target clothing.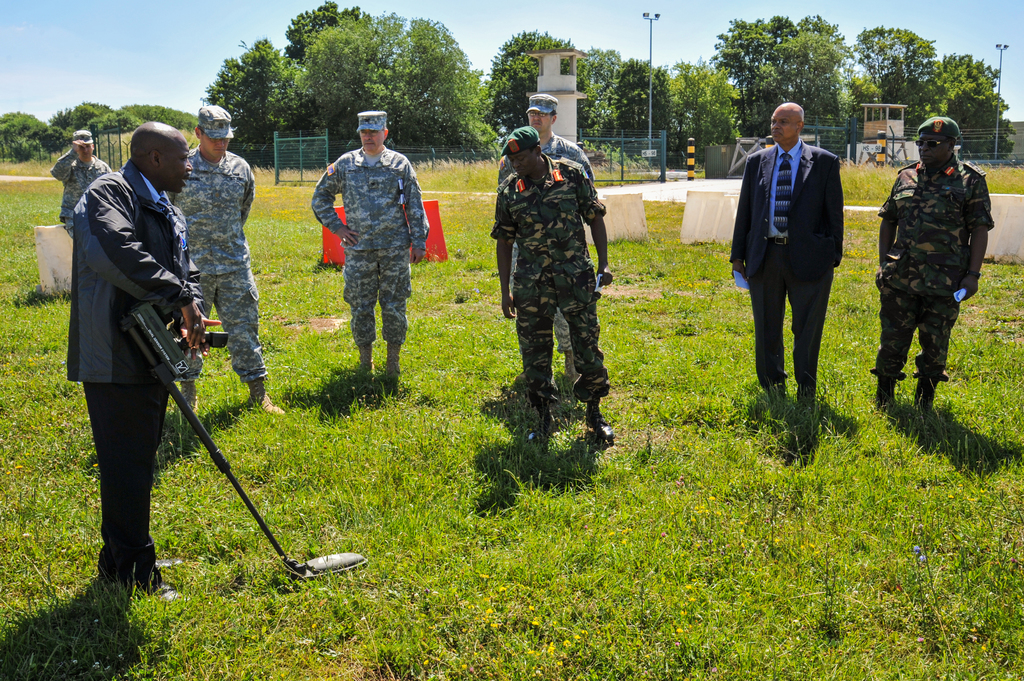
Target region: Rect(735, 141, 844, 405).
